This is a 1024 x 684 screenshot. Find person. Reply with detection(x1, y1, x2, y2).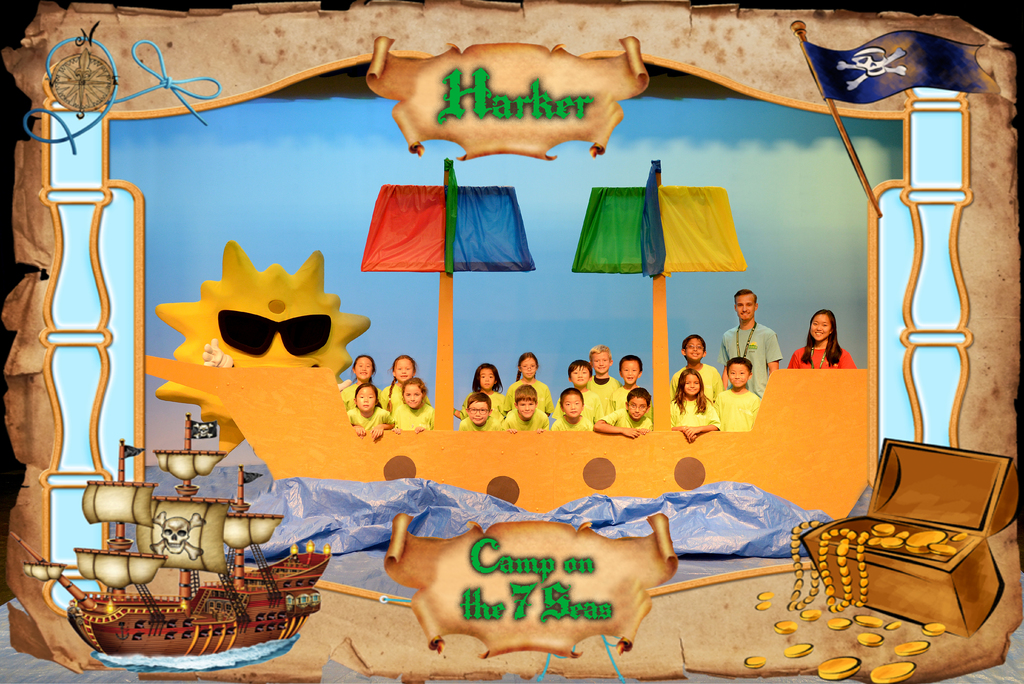
detection(348, 384, 392, 441).
